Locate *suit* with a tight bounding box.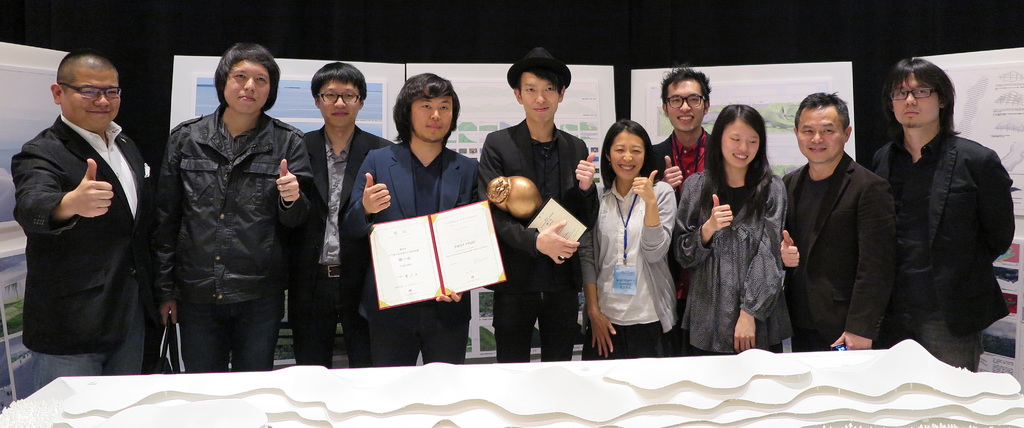
[left=344, top=141, right=476, bottom=363].
